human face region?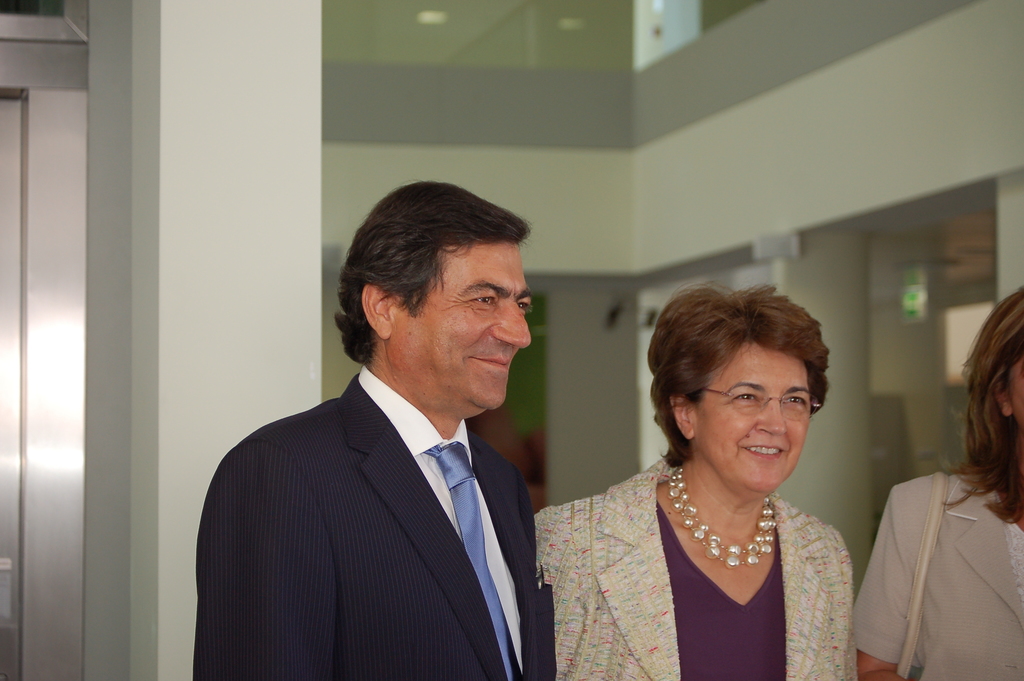
<region>392, 241, 532, 411</region>
